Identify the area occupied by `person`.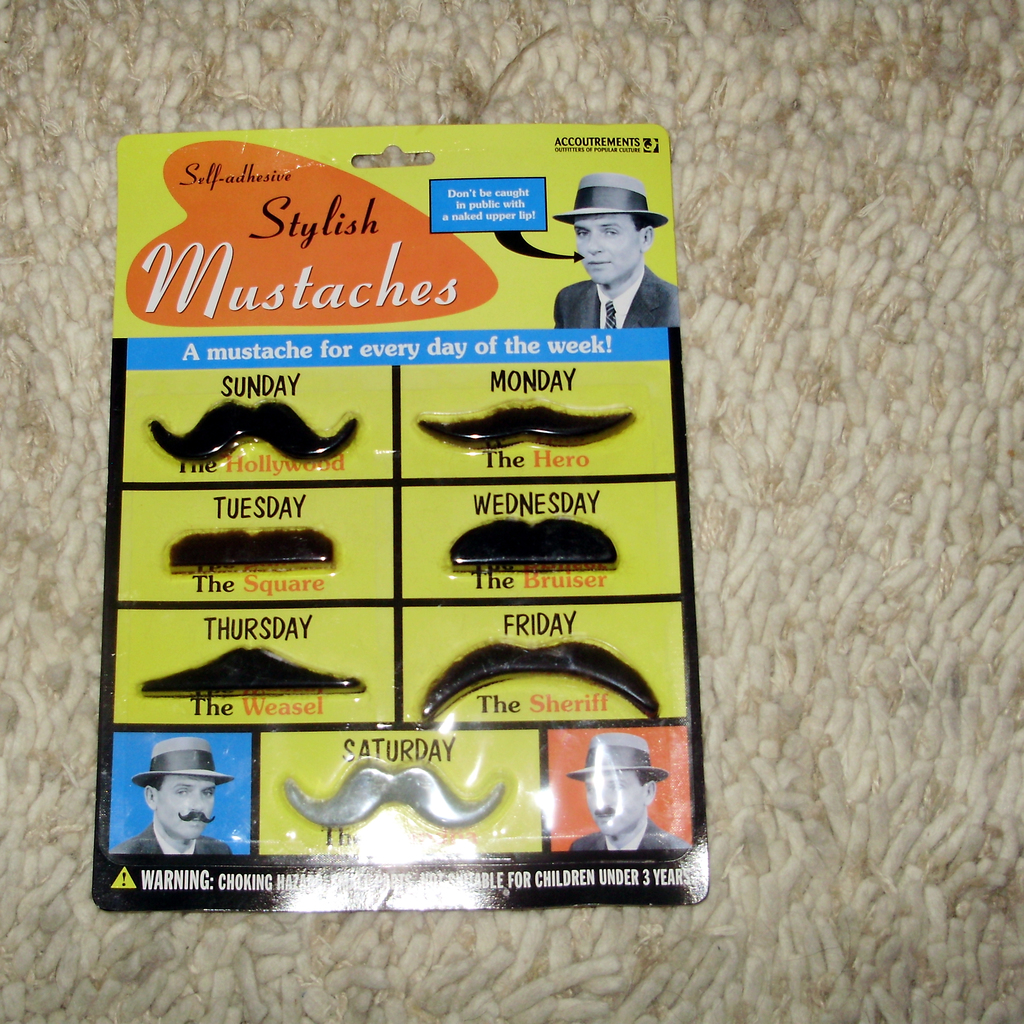
Area: bbox=[564, 733, 688, 851].
